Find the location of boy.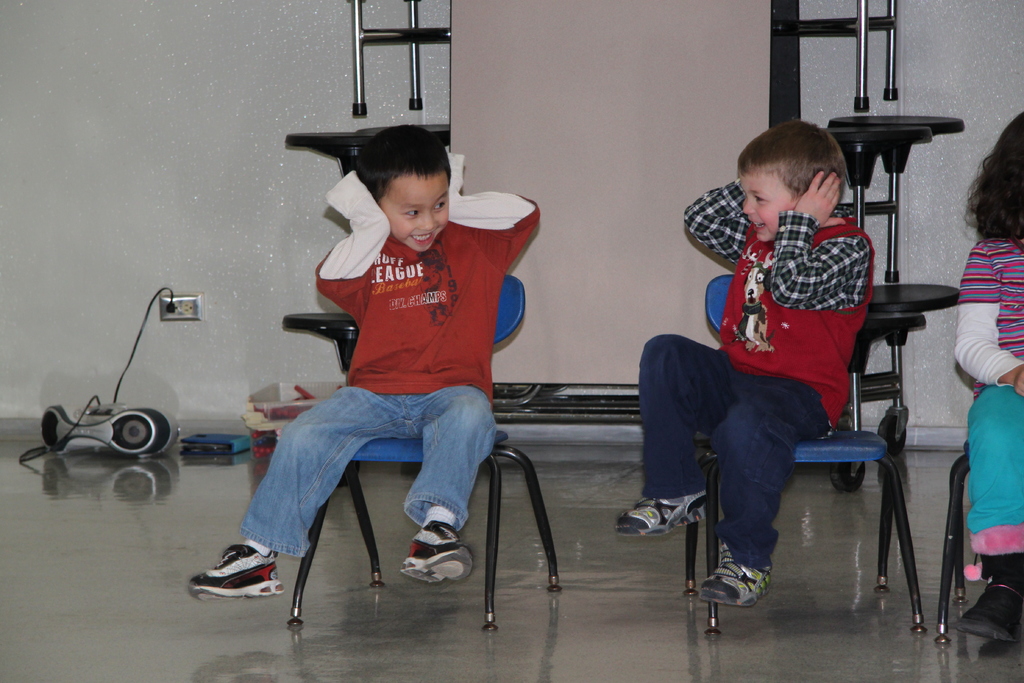
Location: {"left": 188, "top": 119, "right": 536, "bottom": 605}.
